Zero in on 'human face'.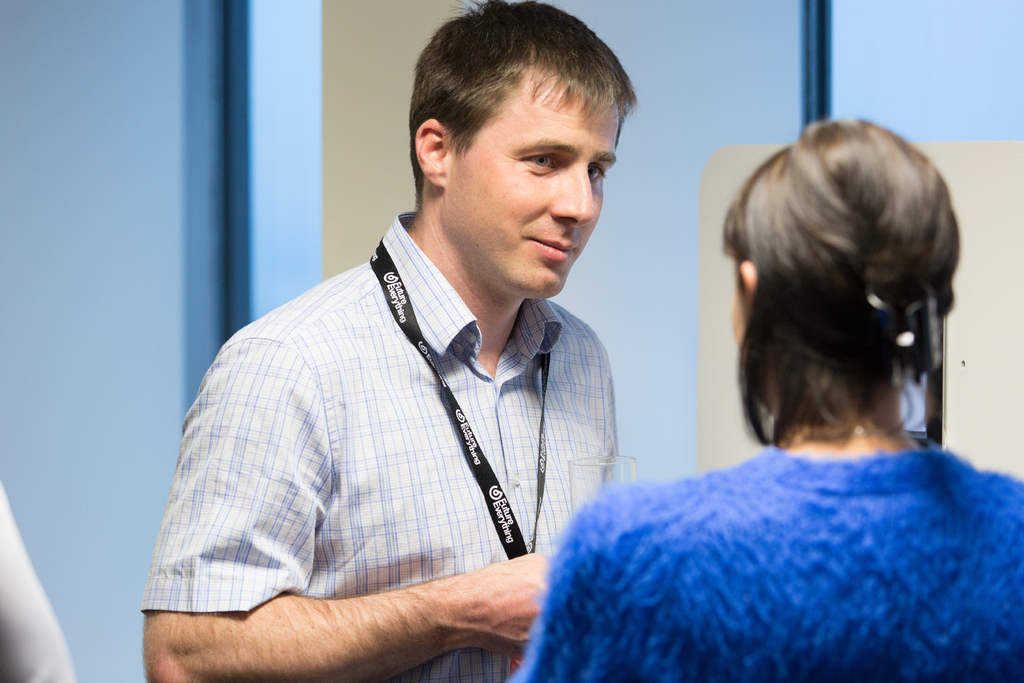
Zeroed in: bbox=(445, 69, 617, 305).
